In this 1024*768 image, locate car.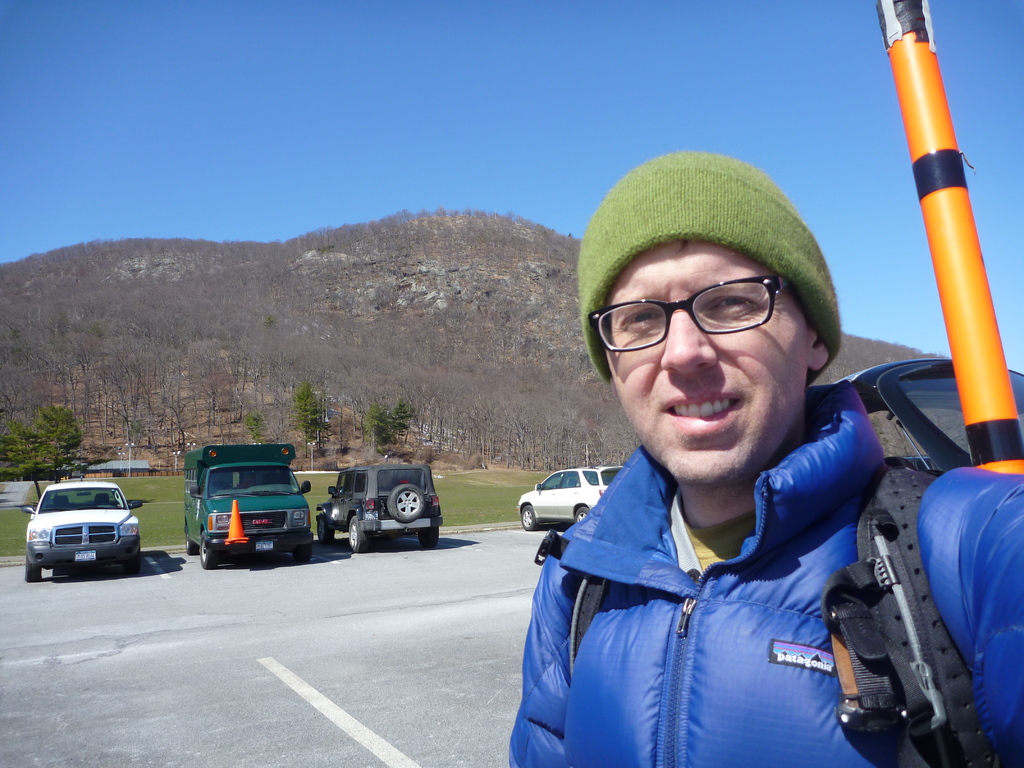
Bounding box: (819,352,1023,486).
